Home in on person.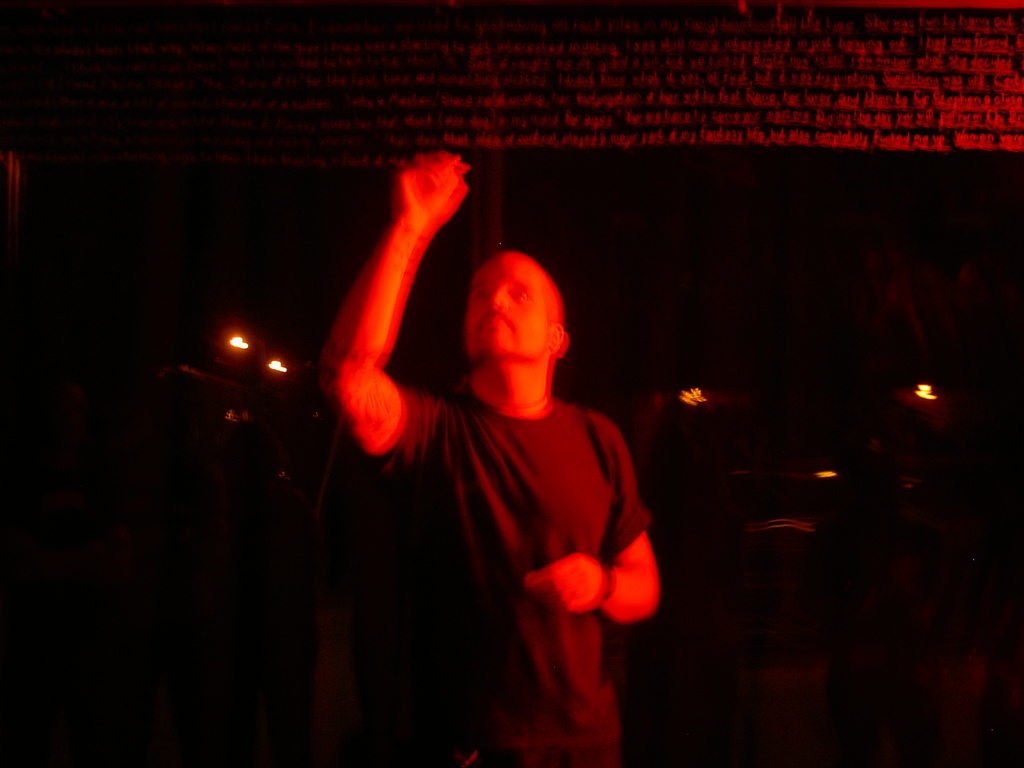
Homed in at 321,156,657,767.
